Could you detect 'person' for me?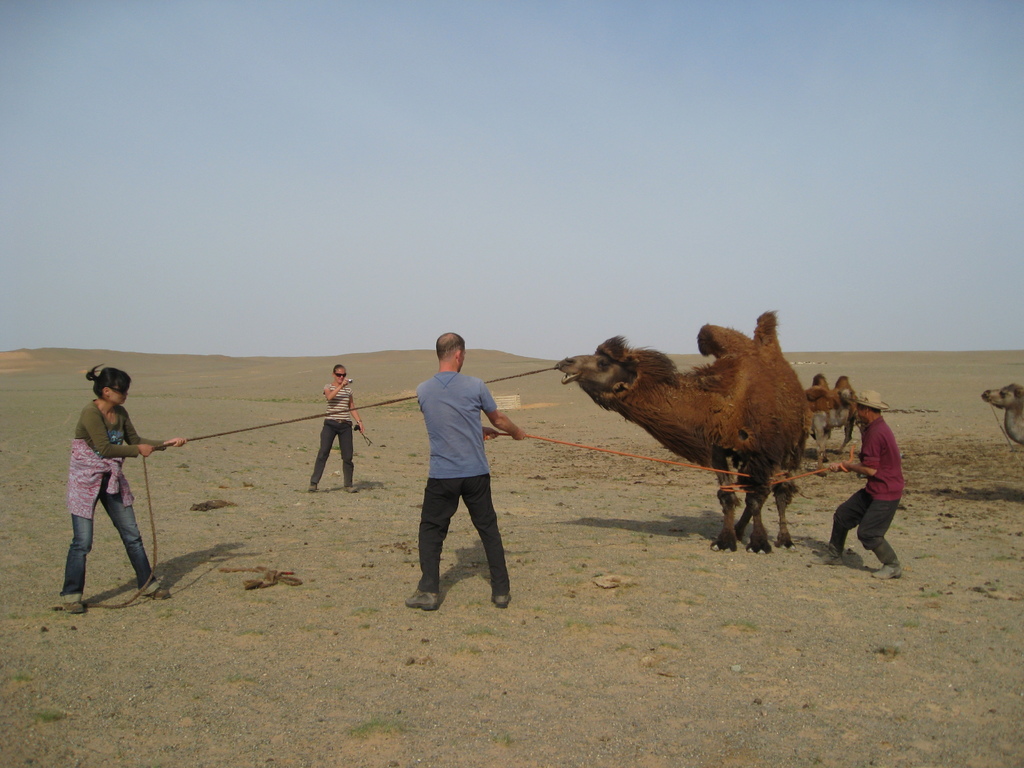
Detection result: x1=405, y1=329, x2=514, y2=610.
